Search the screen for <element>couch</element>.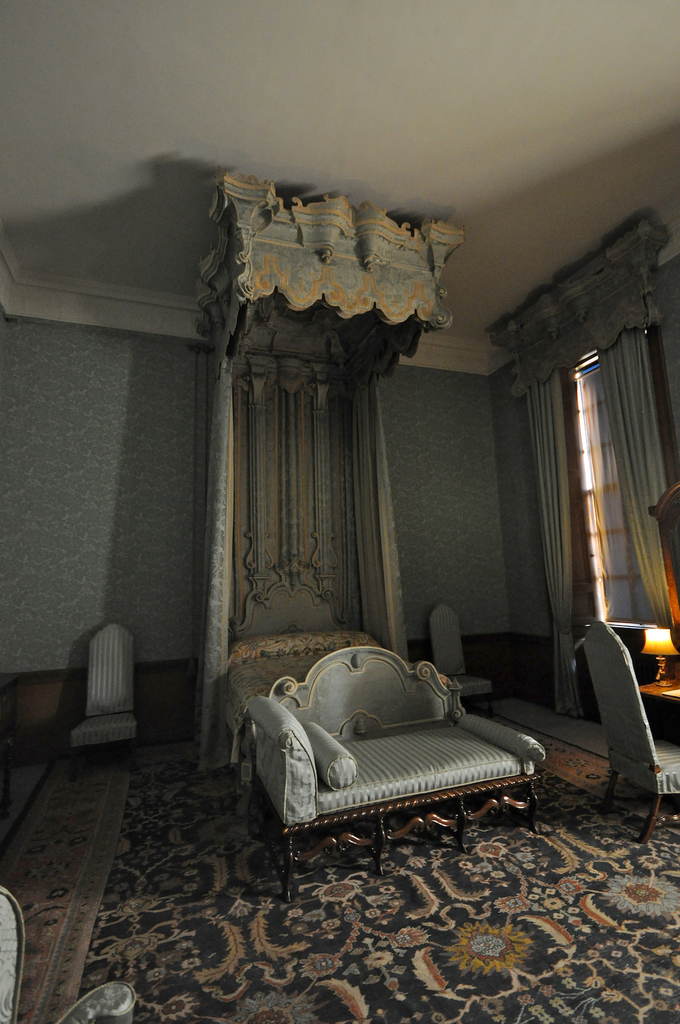
Found at rect(232, 637, 555, 861).
